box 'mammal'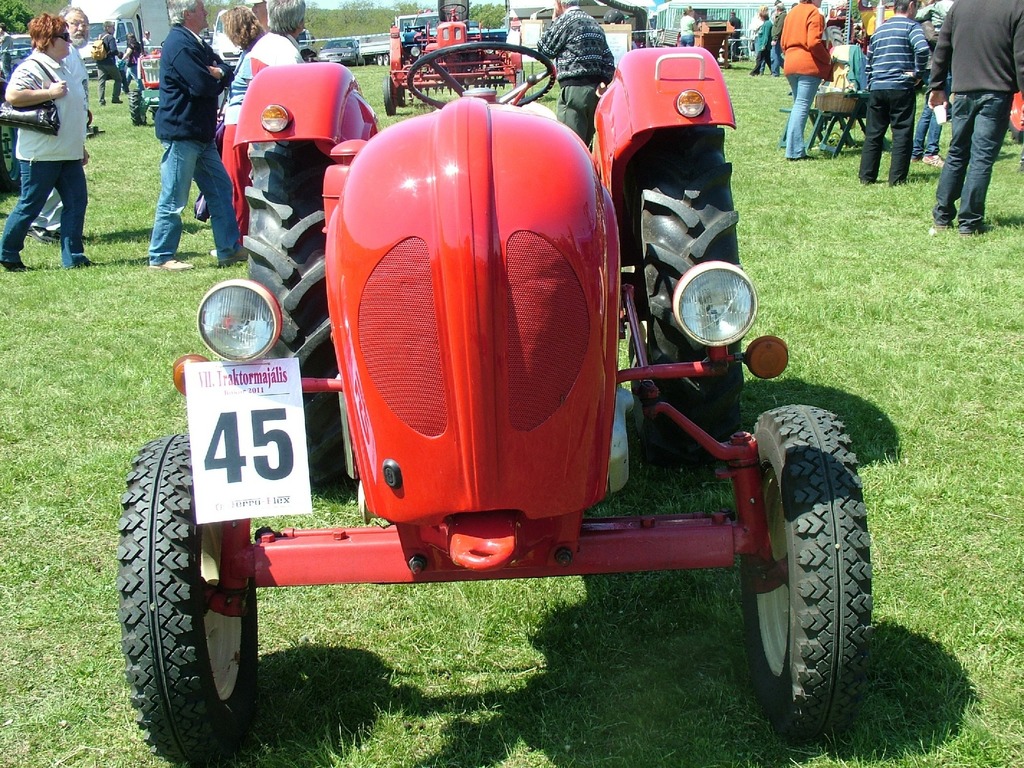
728/10/740/54
